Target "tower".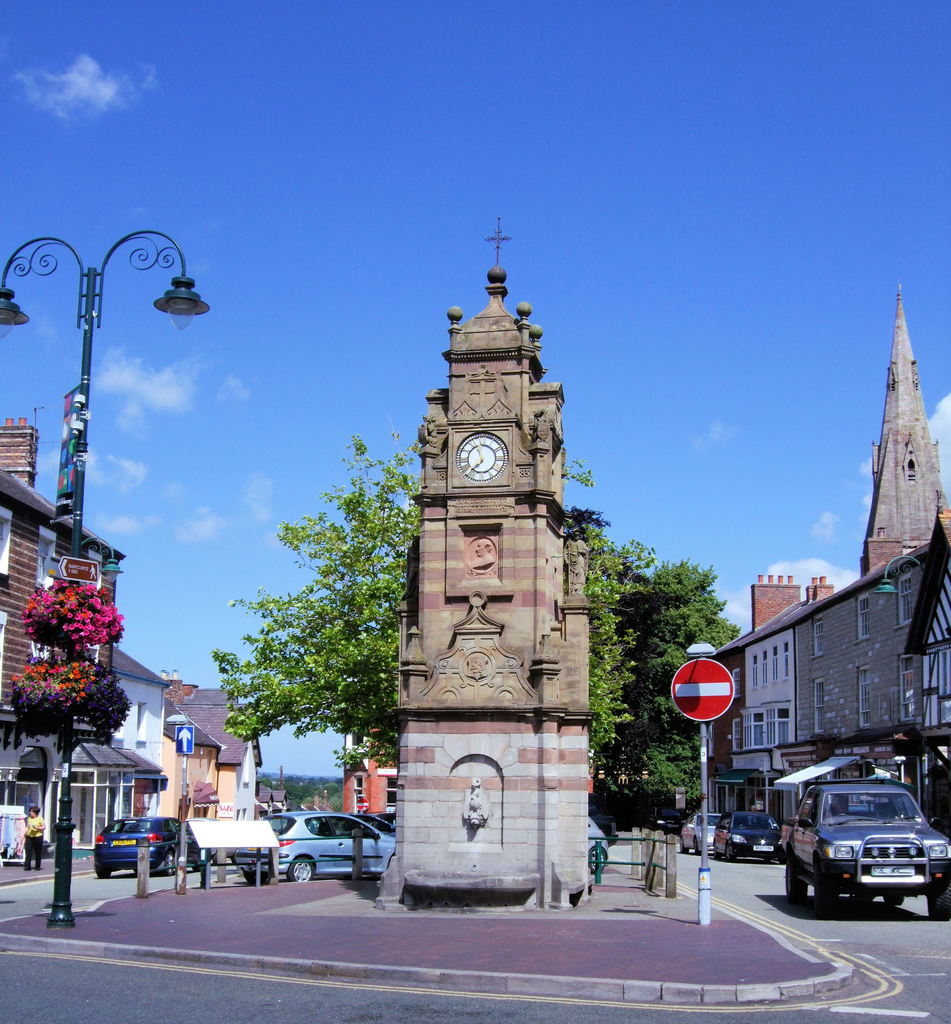
Target region: 861, 279, 947, 573.
